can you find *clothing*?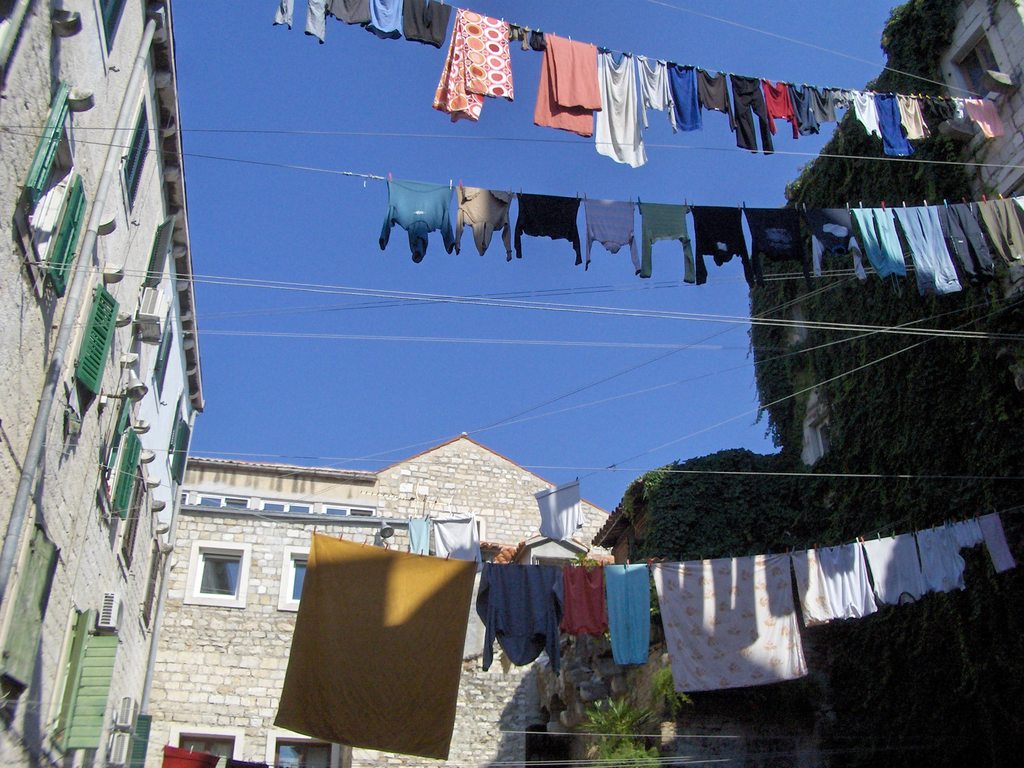
Yes, bounding box: [265, 520, 476, 739].
